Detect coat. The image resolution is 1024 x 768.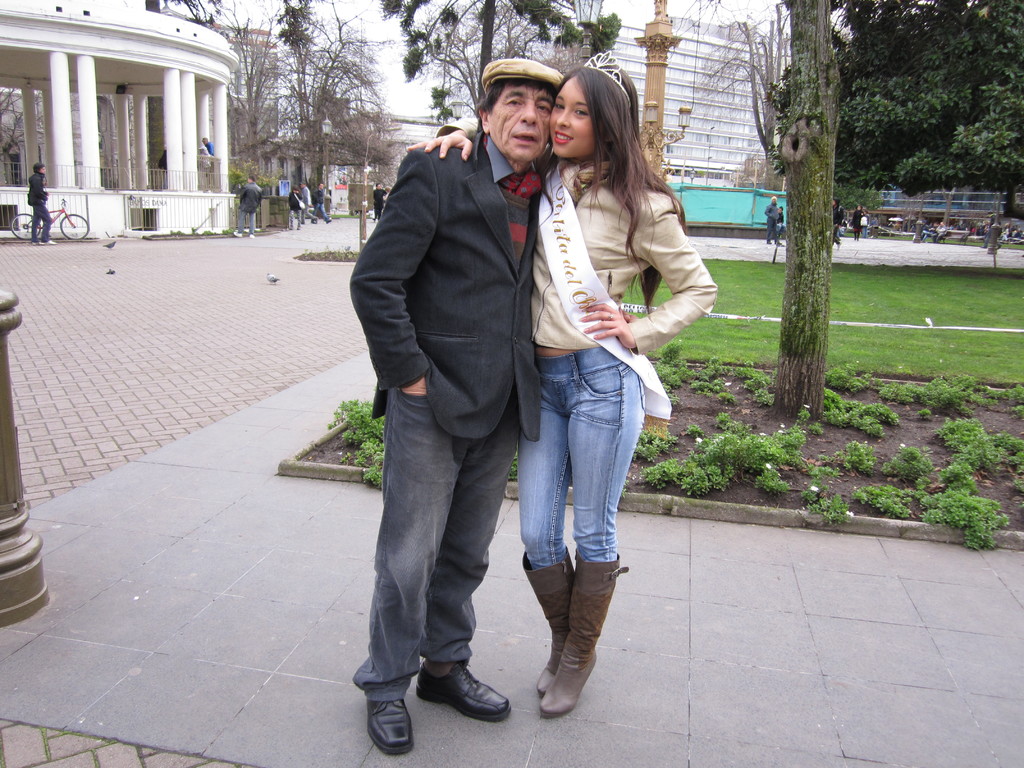
(356, 120, 572, 442).
